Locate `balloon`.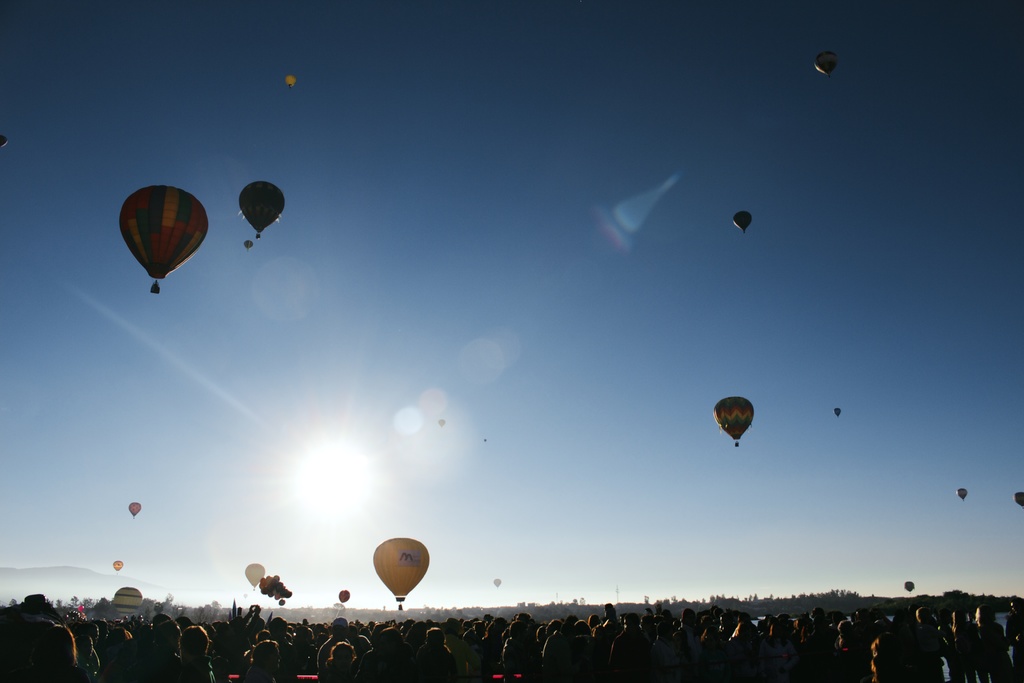
Bounding box: left=112, top=558, right=120, bottom=570.
